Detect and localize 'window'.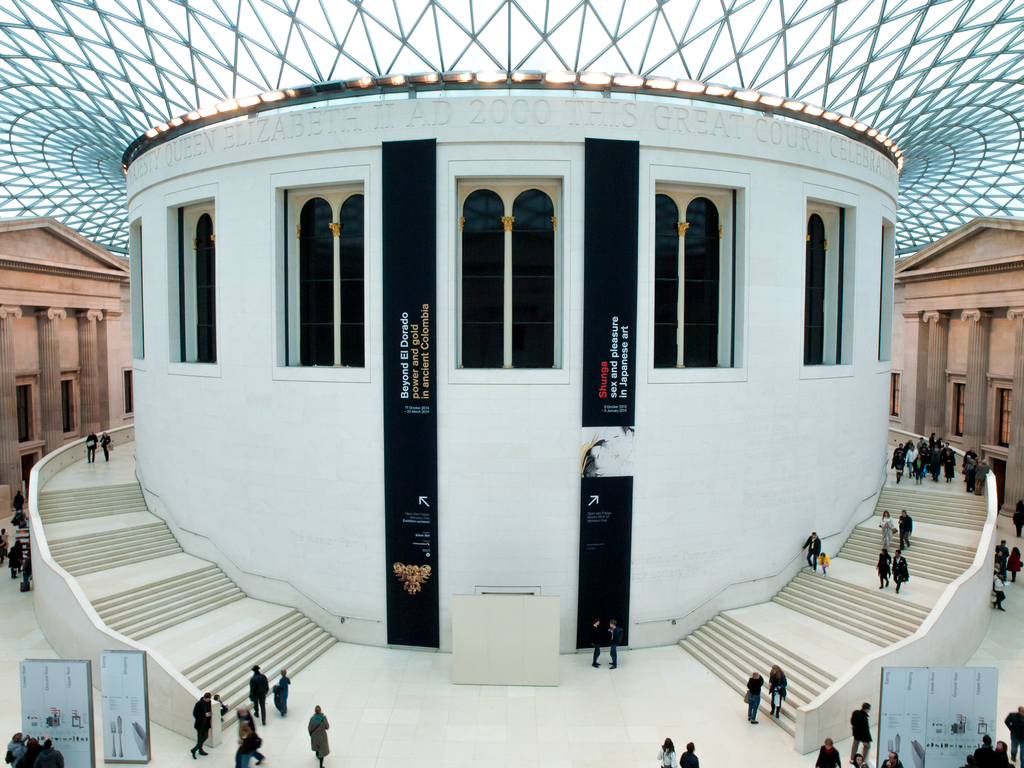
Localized at x1=890 y1=371 x2=903 y2=420.
